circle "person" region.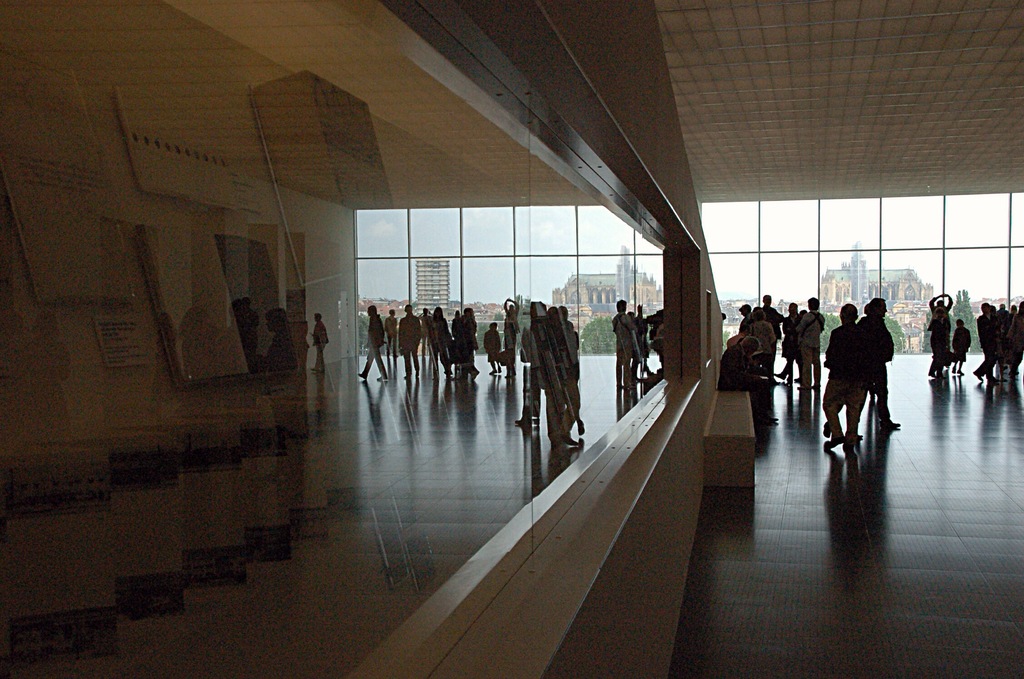
Region: box(387, 311, 402, 354).
